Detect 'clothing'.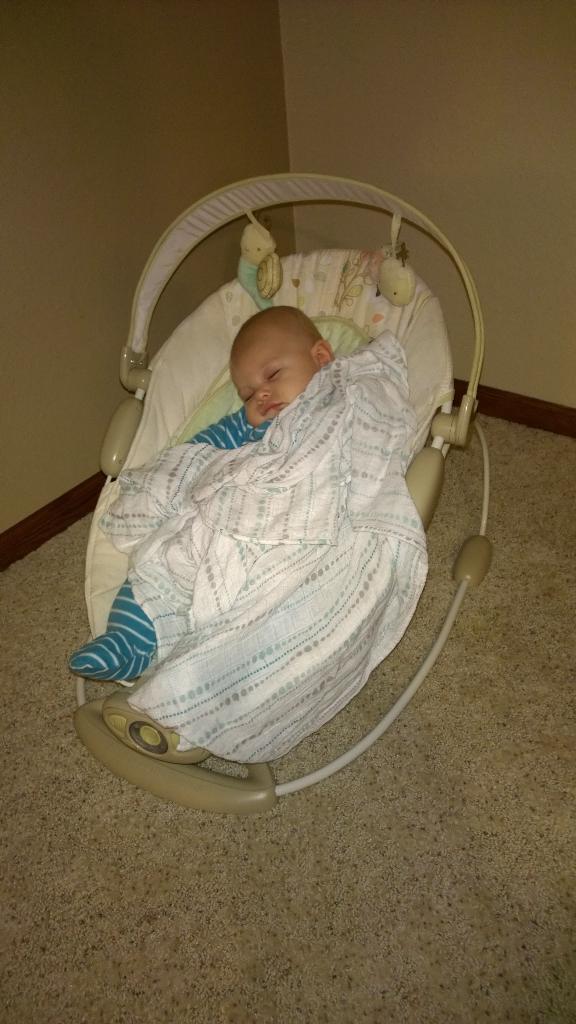
Detected at box=[67, 405, 273, 680].
